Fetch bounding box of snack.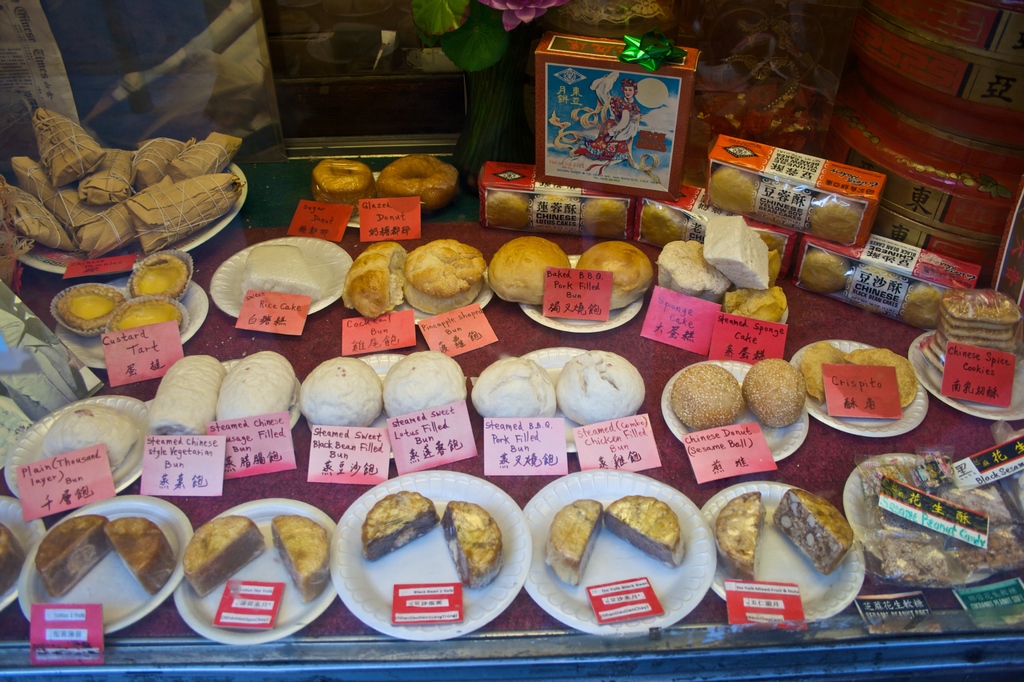
Bbox: rect(314, 157, 378, 204).
